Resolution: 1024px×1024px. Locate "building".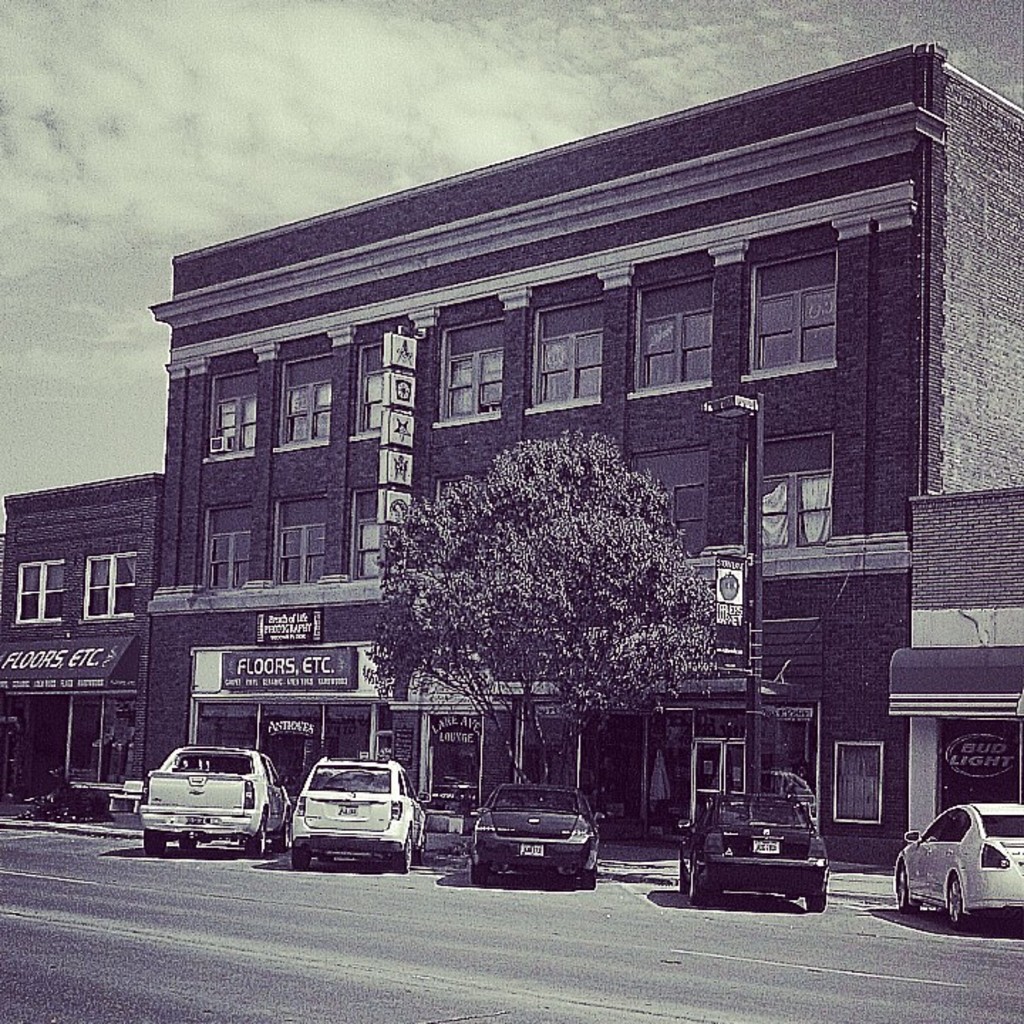
142,40,1023,875.
